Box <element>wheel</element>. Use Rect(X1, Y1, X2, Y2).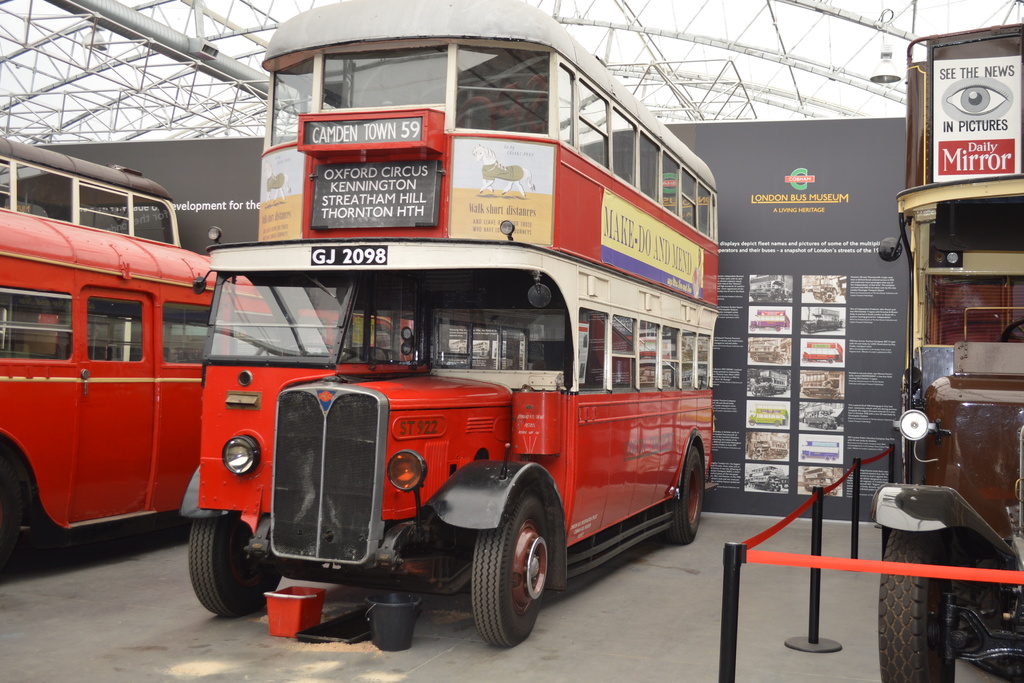
Rect(877, 527, 954, 682).
